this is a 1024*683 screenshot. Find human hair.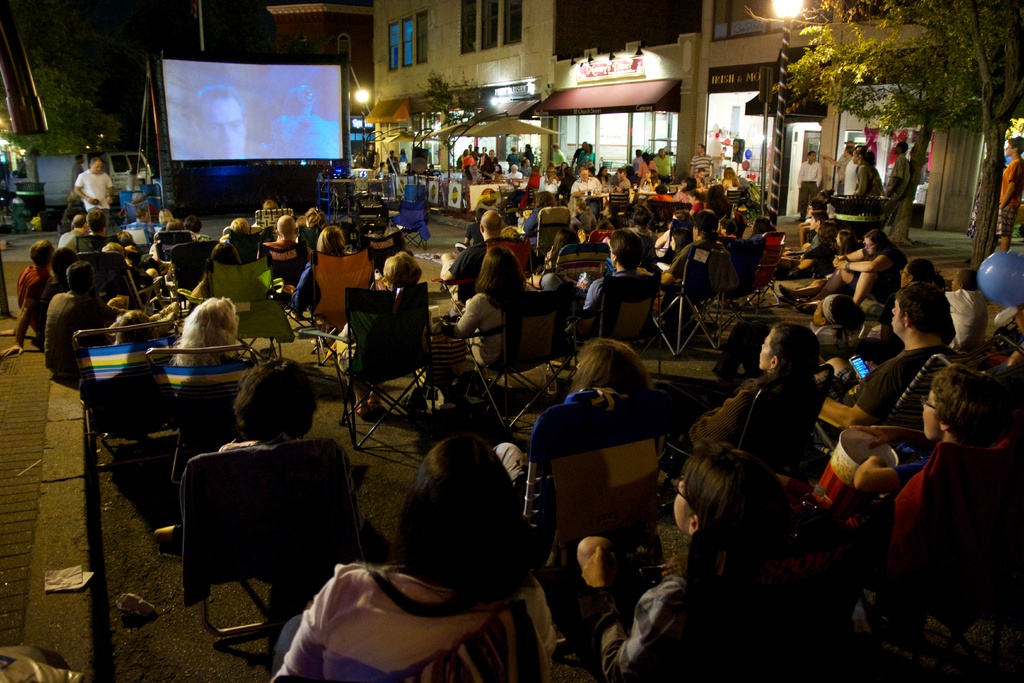
Bounding box: x1=815 y1=220 x2=841 y2=252.
